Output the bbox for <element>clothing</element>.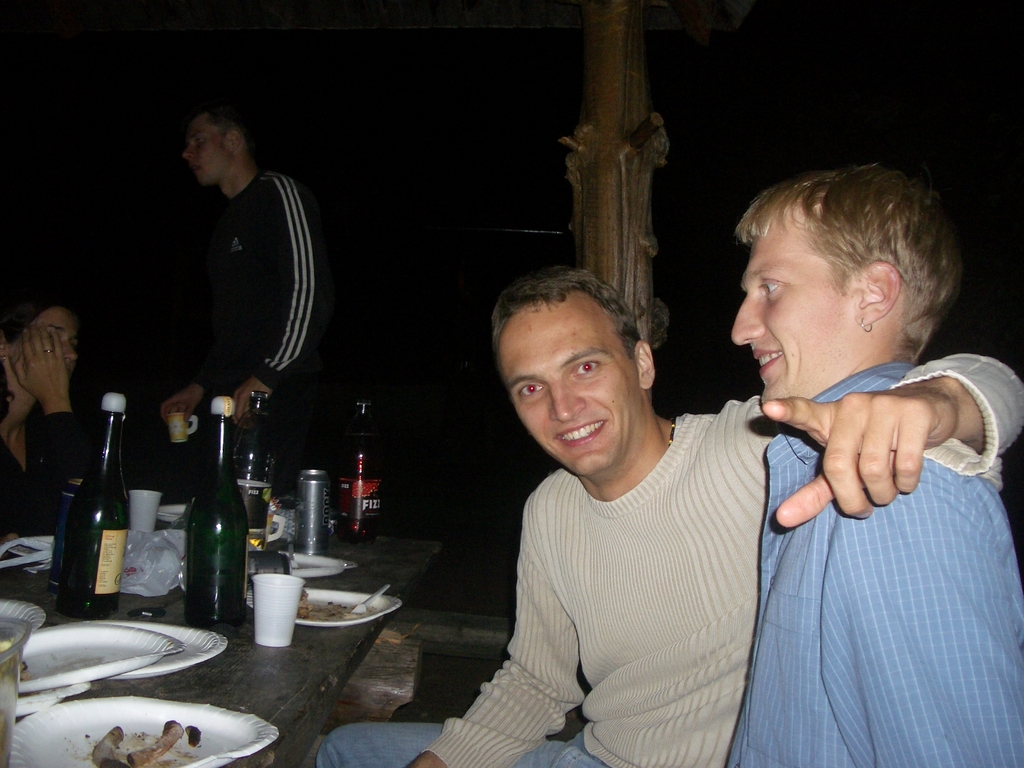
[721, 349, 1009, 767].
